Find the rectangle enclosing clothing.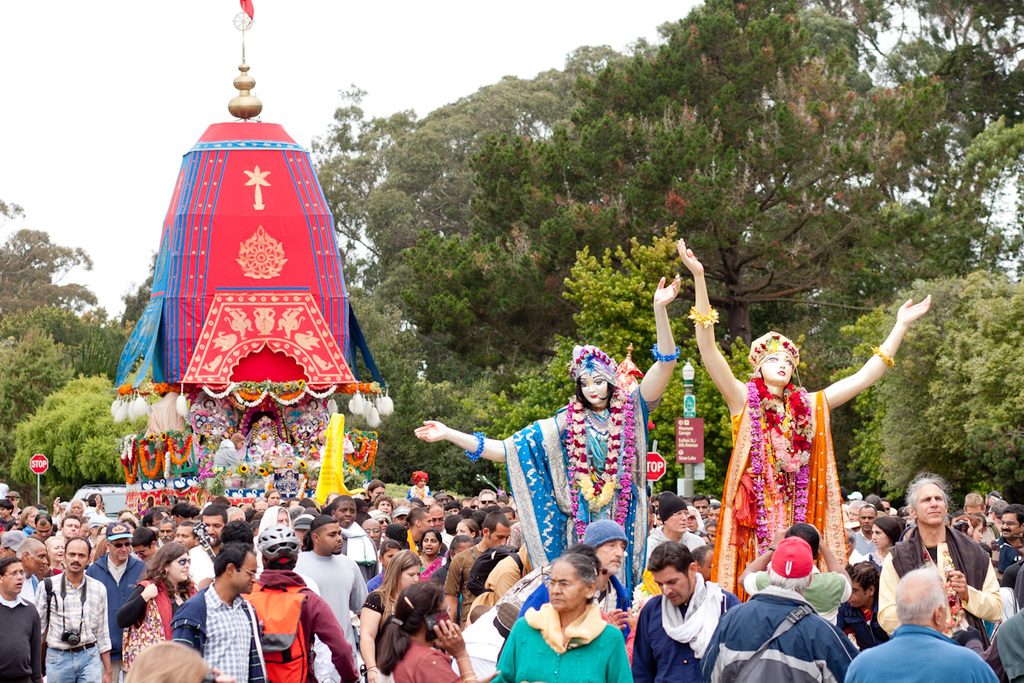
bbox=[847, 625, 999, 682].
